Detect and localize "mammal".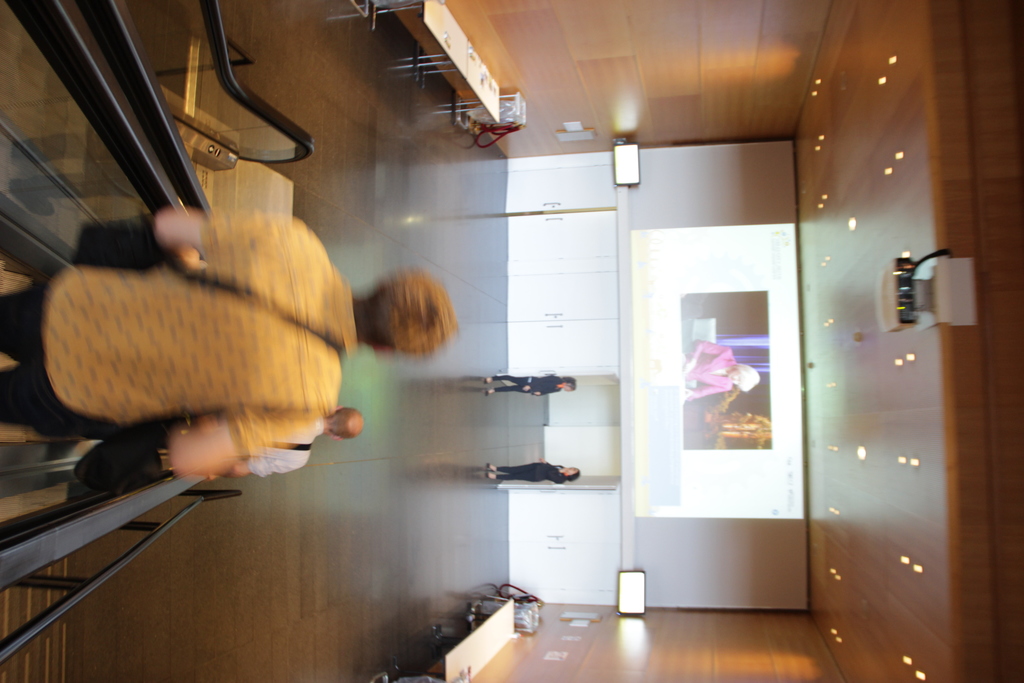
Localized at 484, 458, 579, 483.
